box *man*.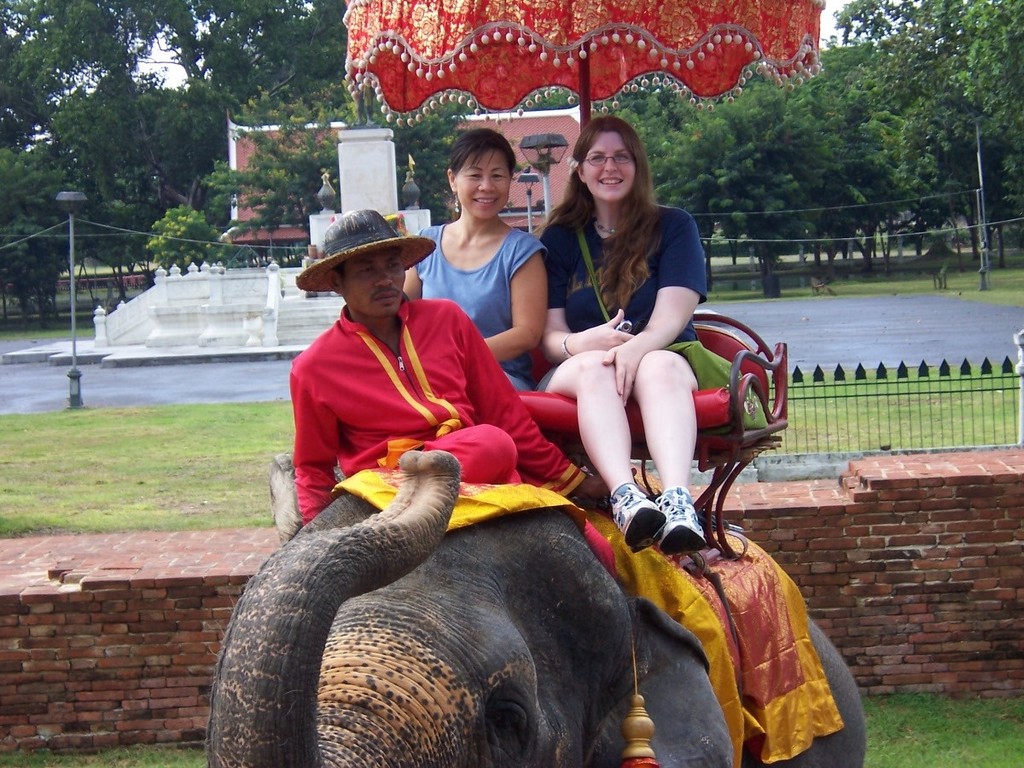
<region>286, 209, 638, 585</region>.
